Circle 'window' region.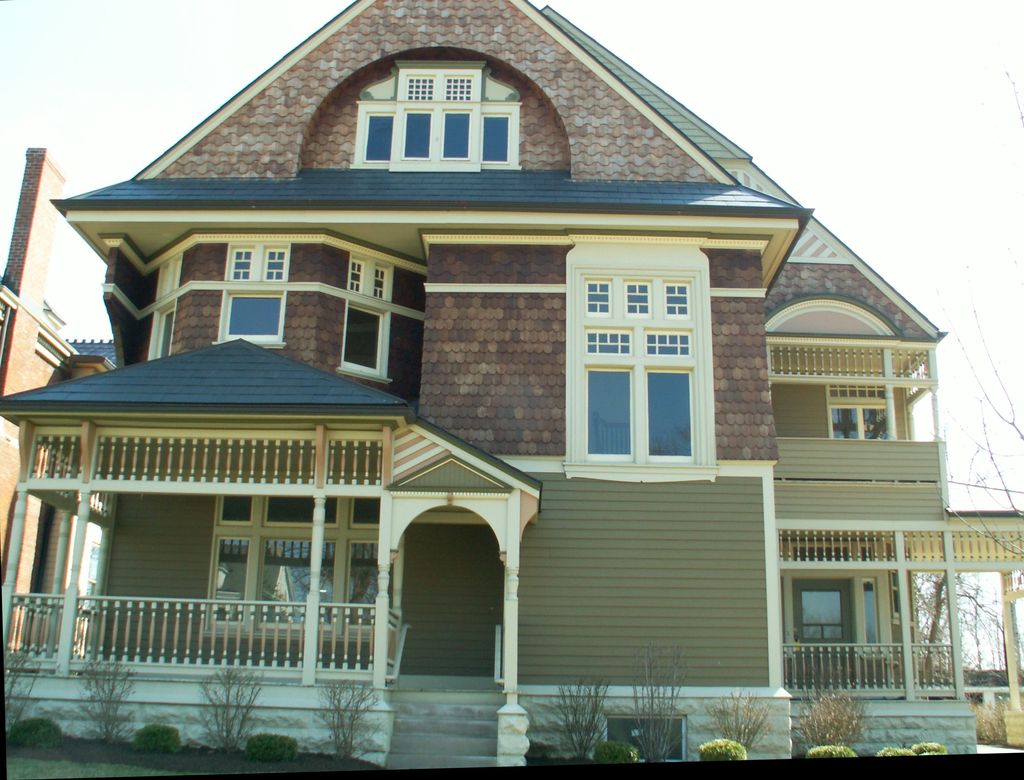
Region: (left=353, top=59, right=520, bottom=173).
